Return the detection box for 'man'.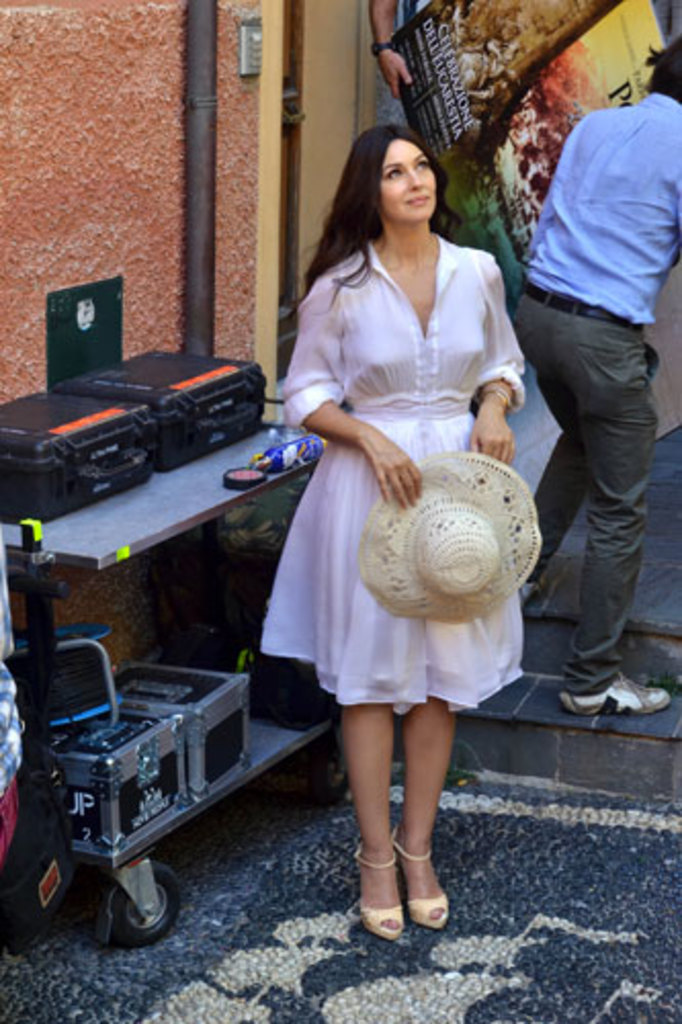
locate(500, 59, 680, 721).
